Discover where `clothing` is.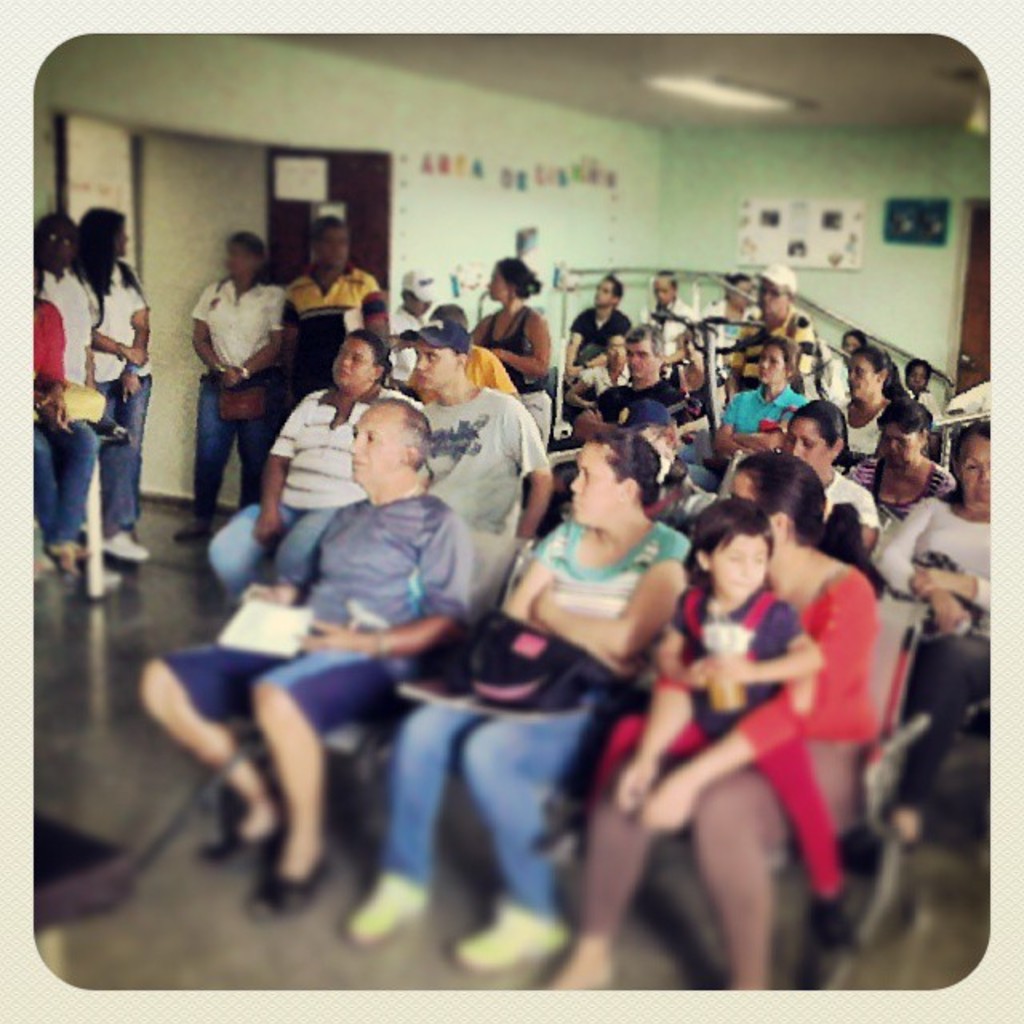
Discovered at 419 379 550 640.
